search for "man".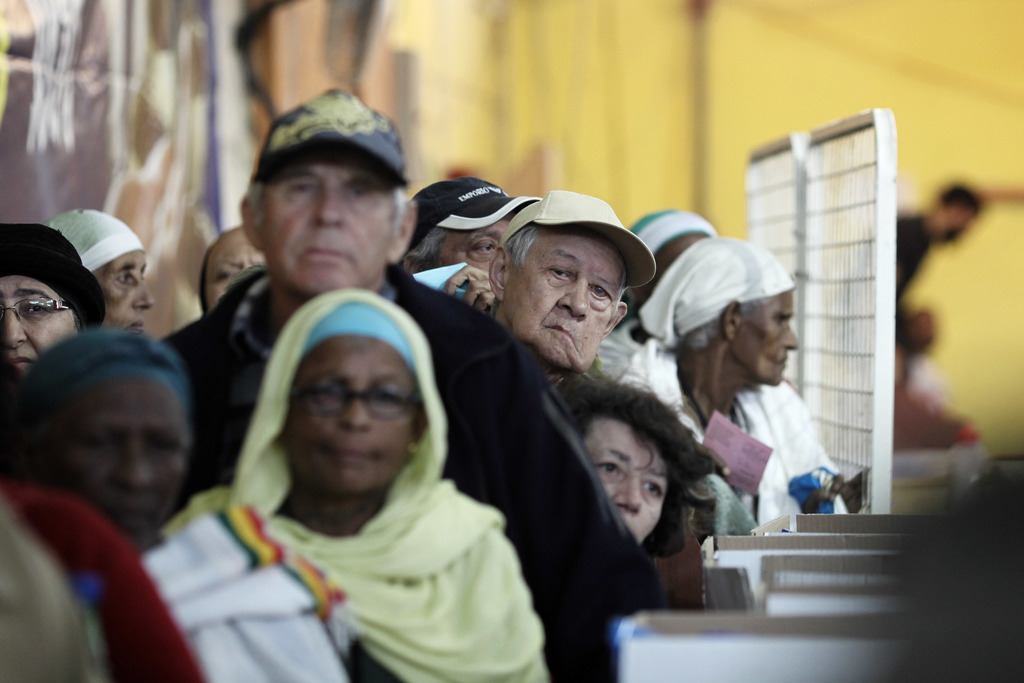
Found at [388,178,522,309].
